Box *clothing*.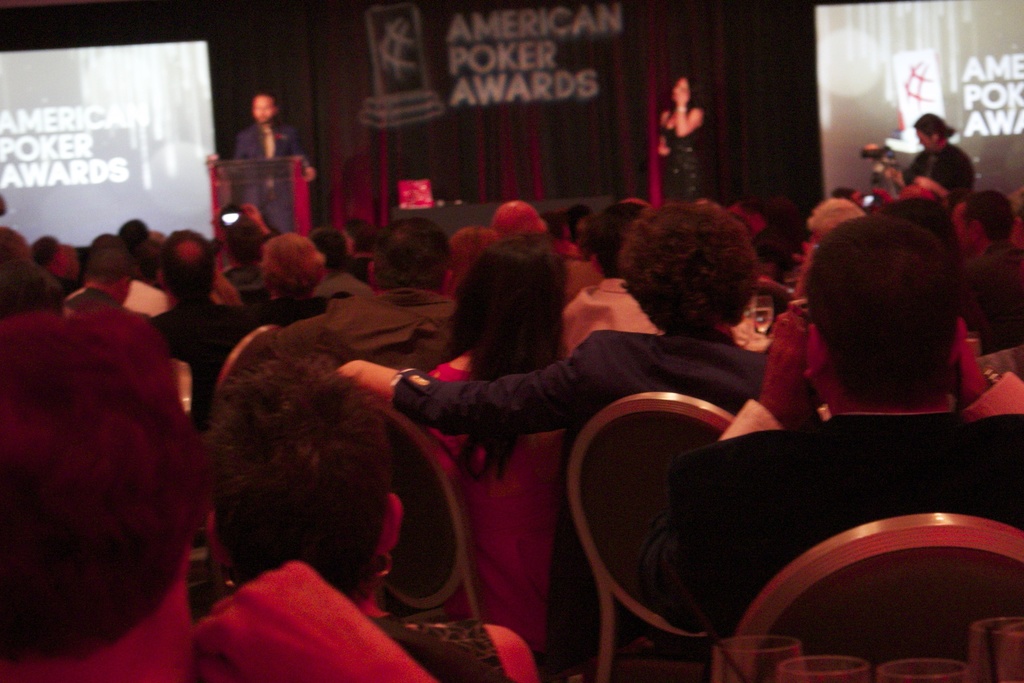
[662, 104, 701, 199].
